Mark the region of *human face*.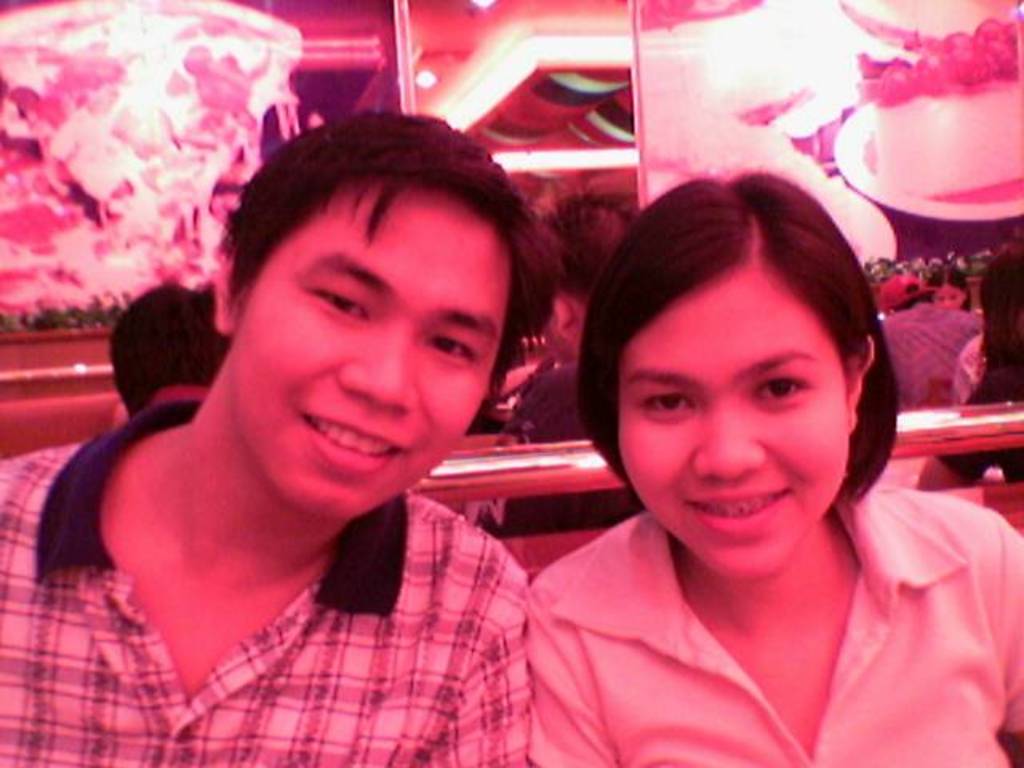
Region: Rect(243, 194, 509, 517).
